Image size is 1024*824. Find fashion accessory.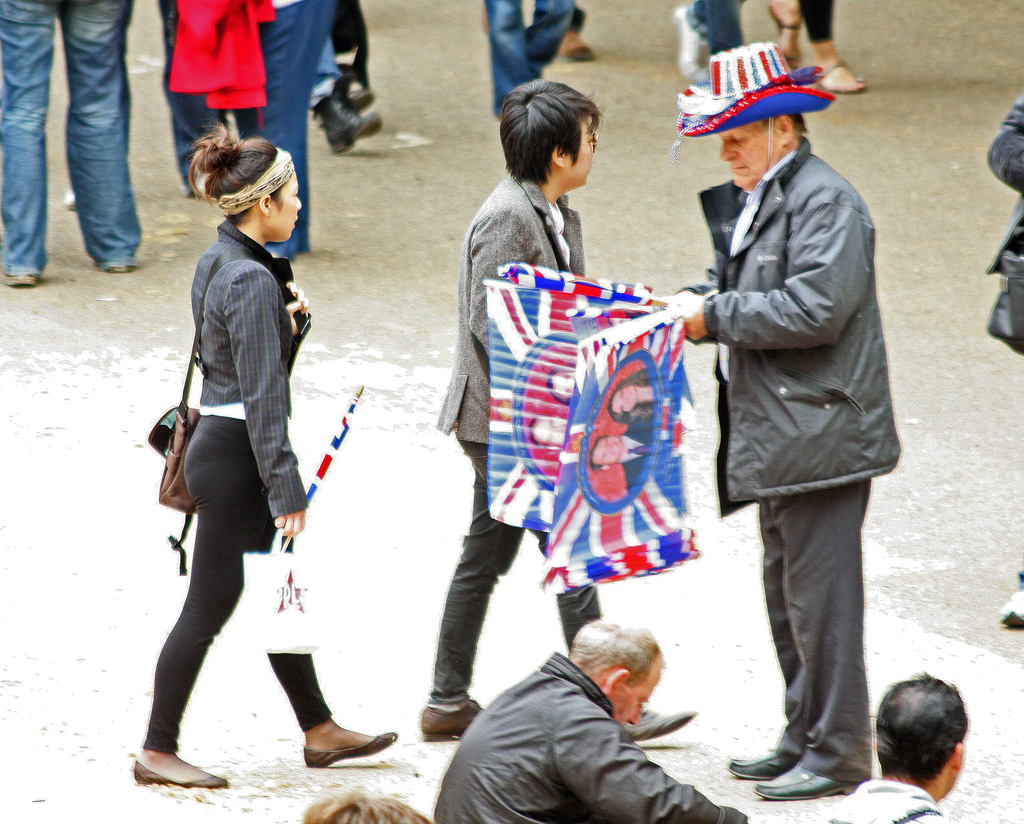
557:27:593:68.
